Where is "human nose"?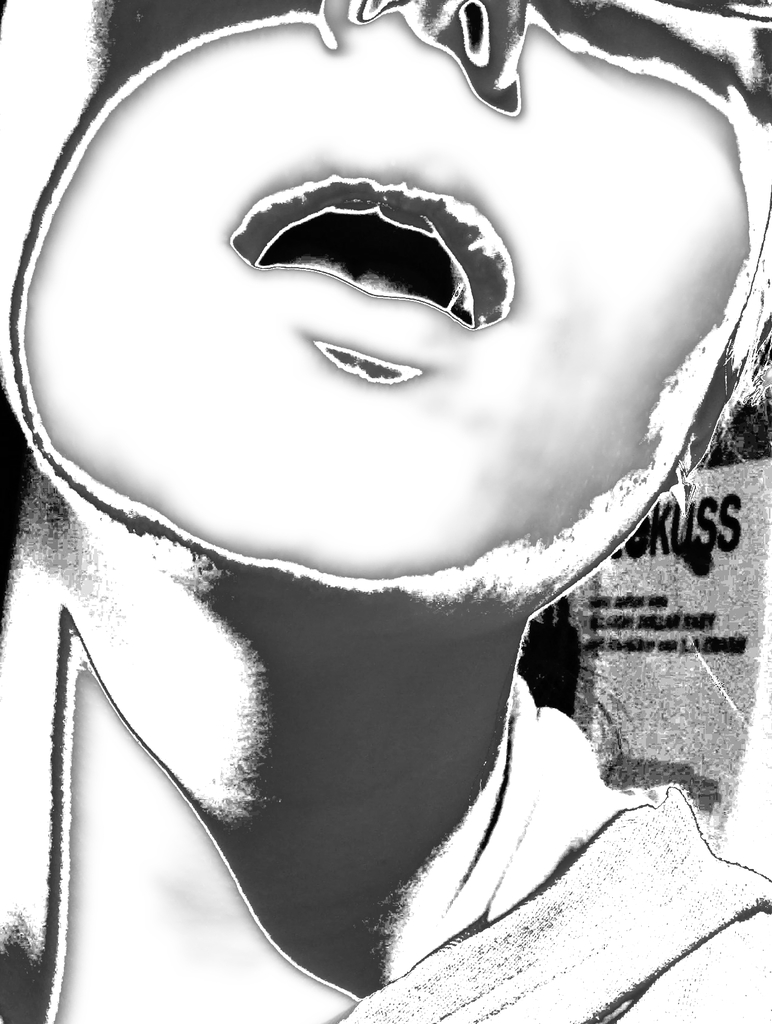
<box>343,0,534,115</box>.
